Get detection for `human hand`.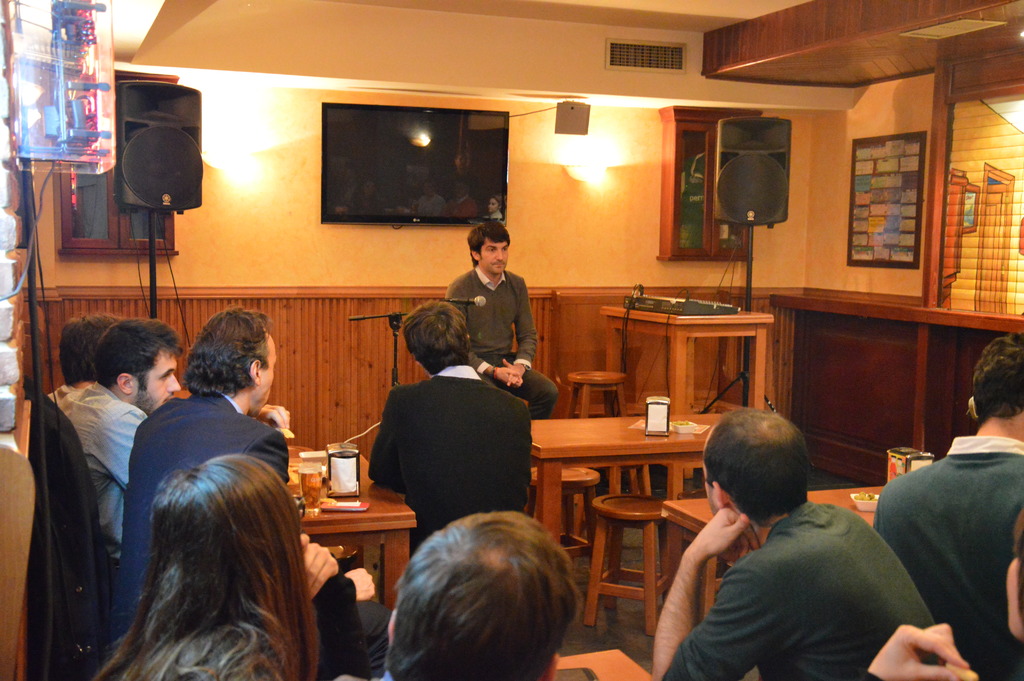
Detection: x1=347 y1=569 x2=378 y2=603.
